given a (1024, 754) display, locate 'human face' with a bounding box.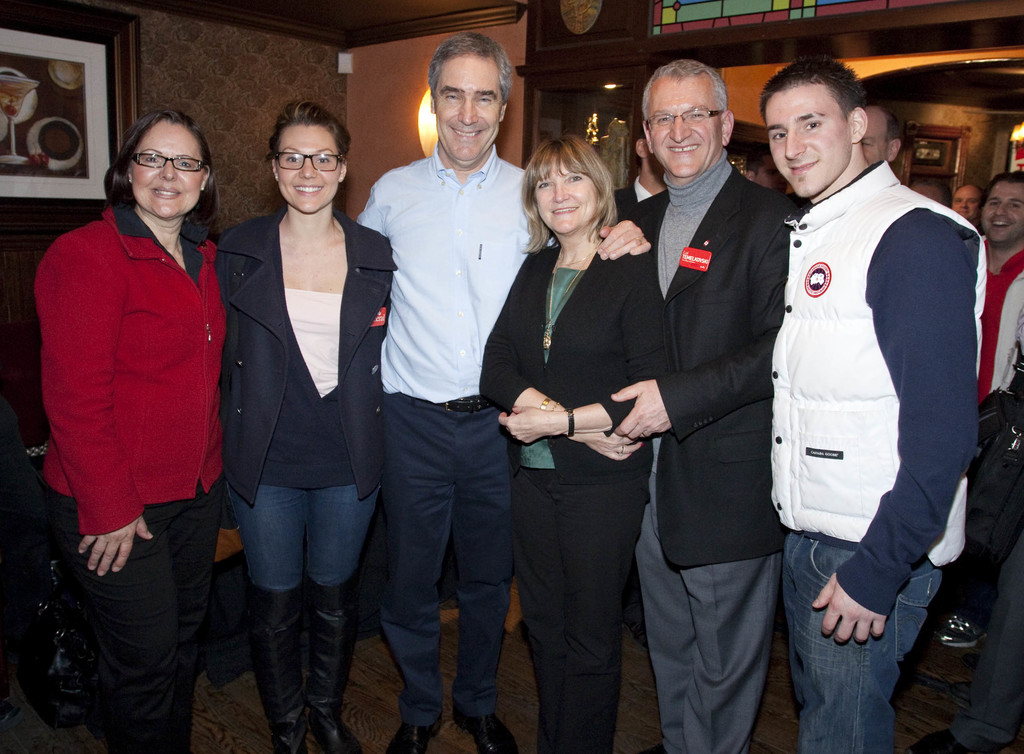
Located: x1=861 y1=108 x2=888 y2=164.
